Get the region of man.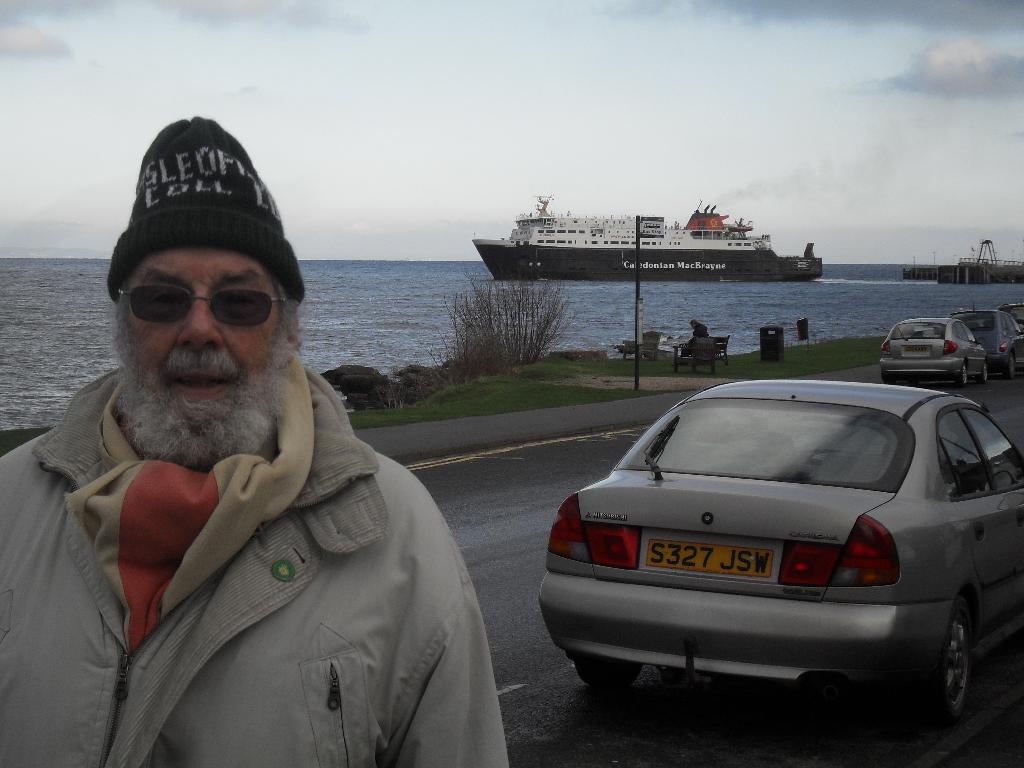
x1=19, y1=129, x2=509, y2=749.
